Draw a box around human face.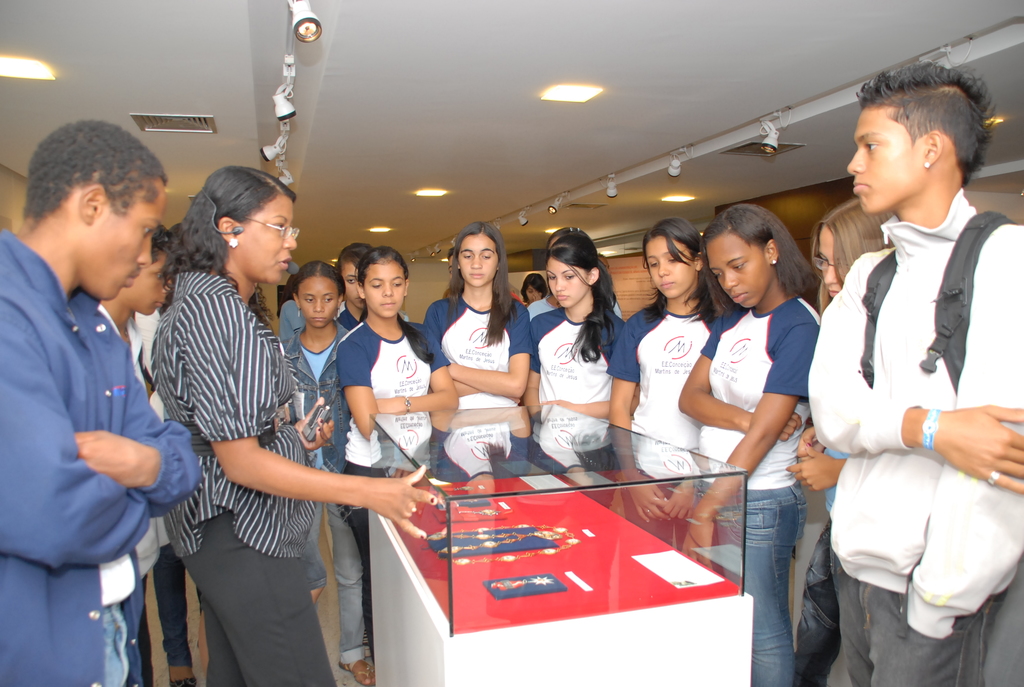
706,232,771,306.
